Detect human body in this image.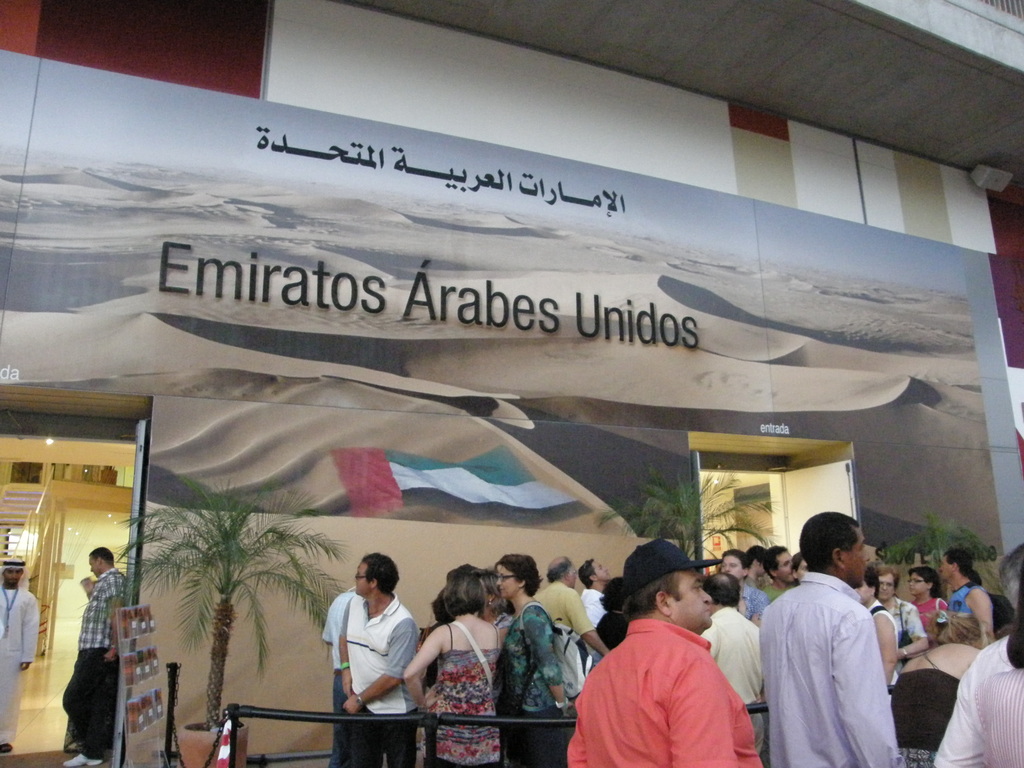
Detection: (x1=898, y1=570, x2=948, y2=653).
